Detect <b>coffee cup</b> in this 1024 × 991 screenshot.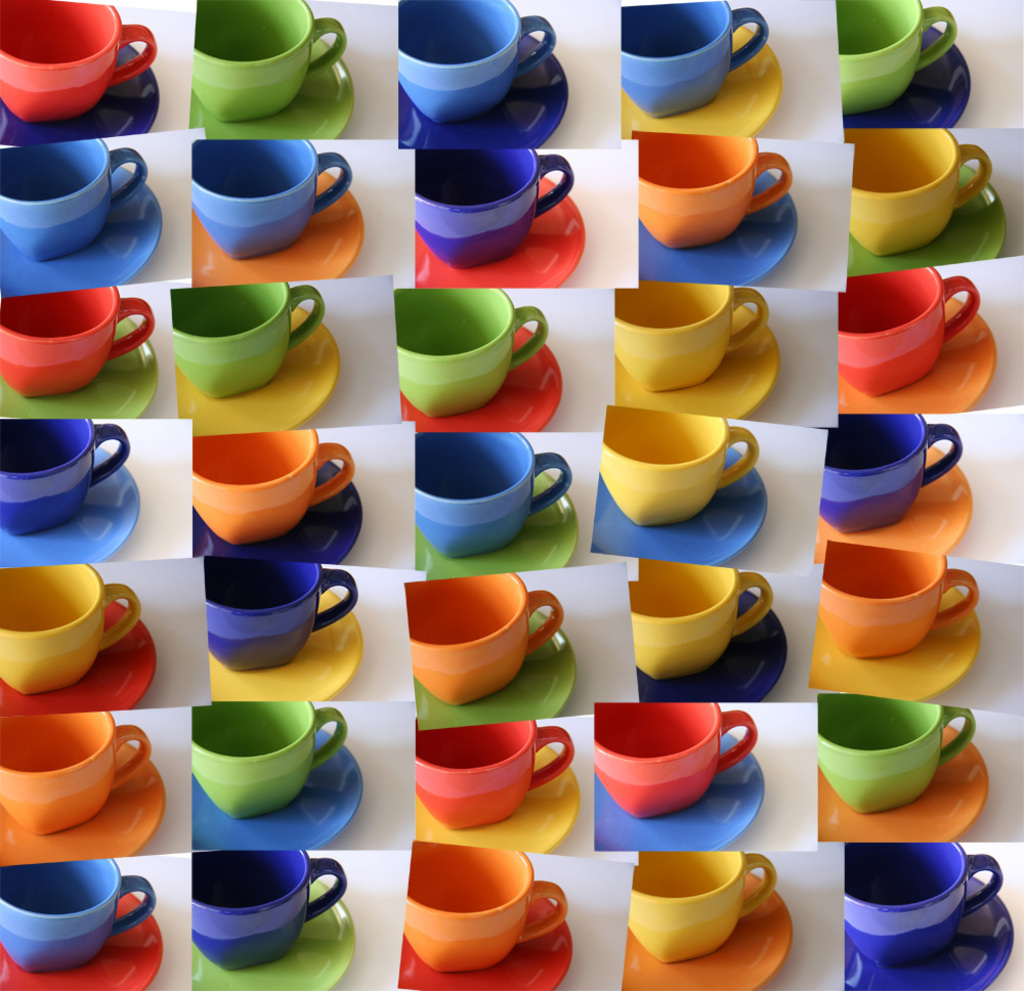
Detection: bbox=(179, 132, 351, 261).
